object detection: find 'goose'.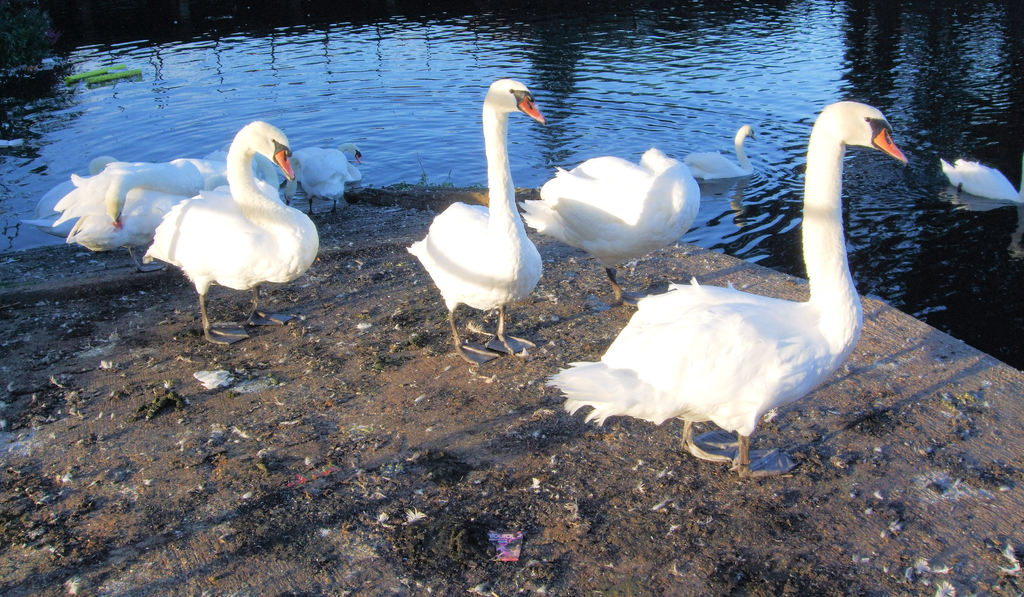
141/122/315/344.
